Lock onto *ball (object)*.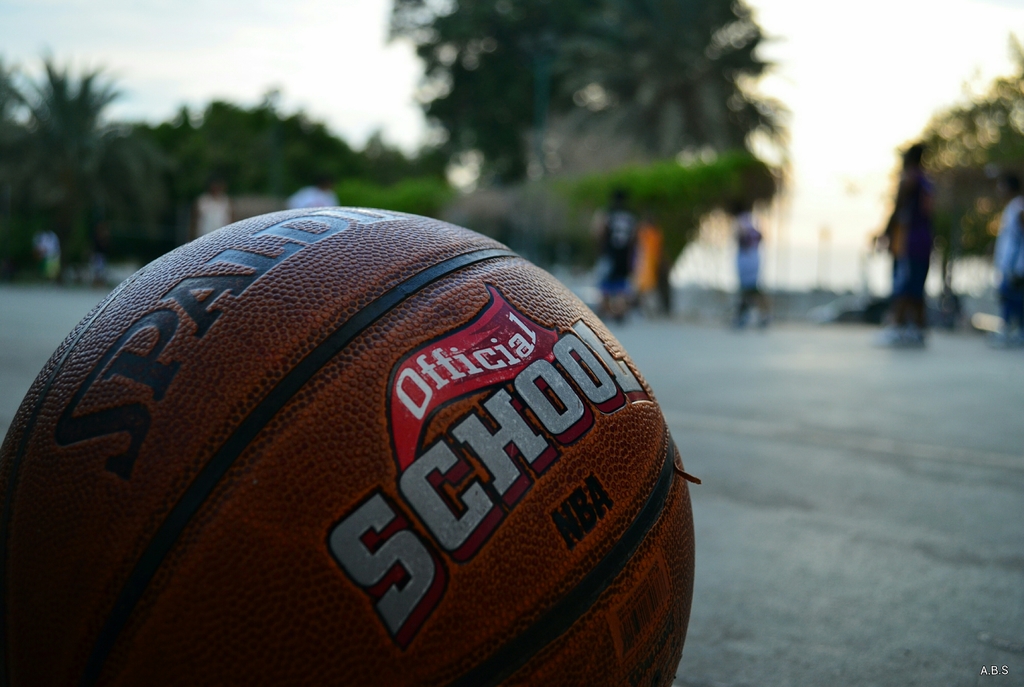
Locked: left=0, top=207, right=694, bottom=686.
